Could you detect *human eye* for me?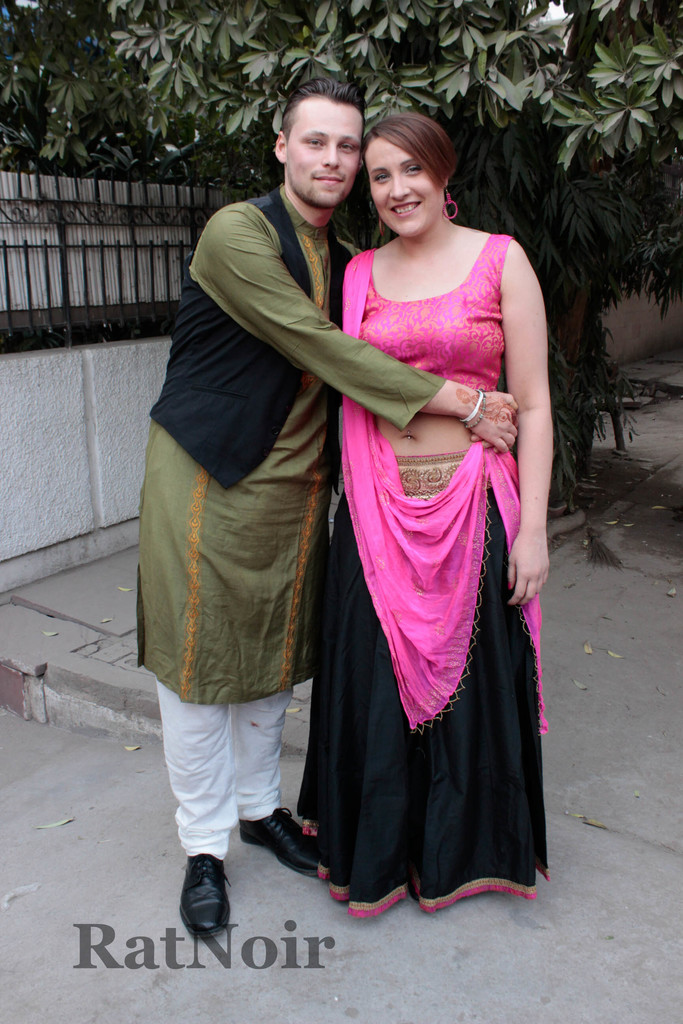
Detection result: (369,172,390,186).
